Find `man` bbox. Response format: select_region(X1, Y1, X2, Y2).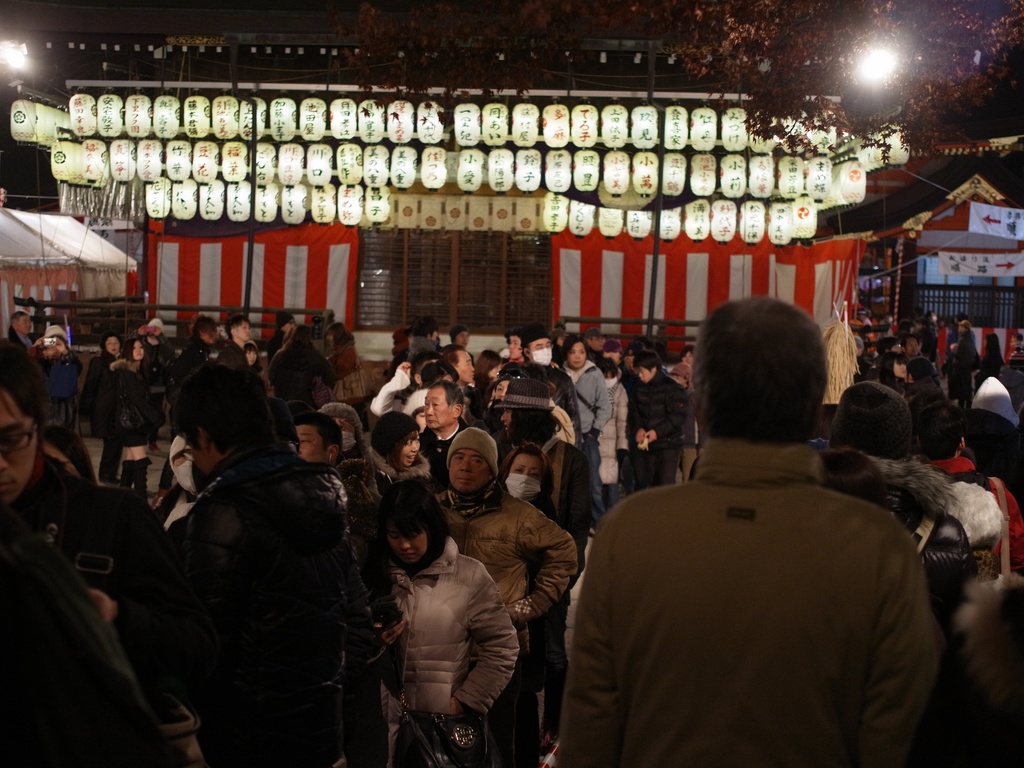
select_region(904, 333, 924, 360).
